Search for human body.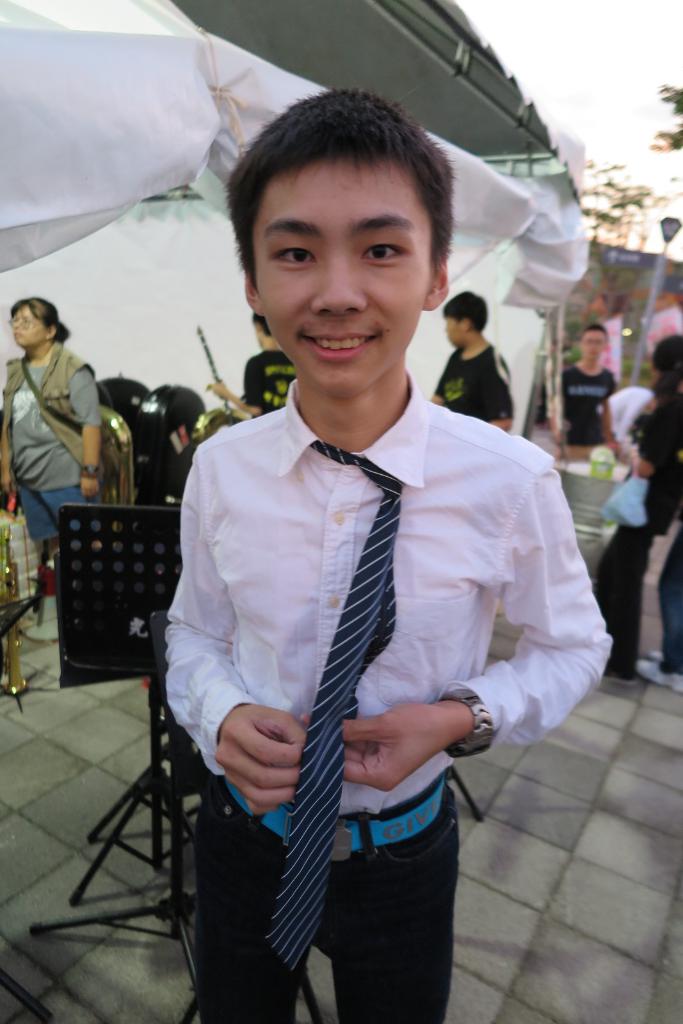
Found at BBox(0, 333, 99, 632).
